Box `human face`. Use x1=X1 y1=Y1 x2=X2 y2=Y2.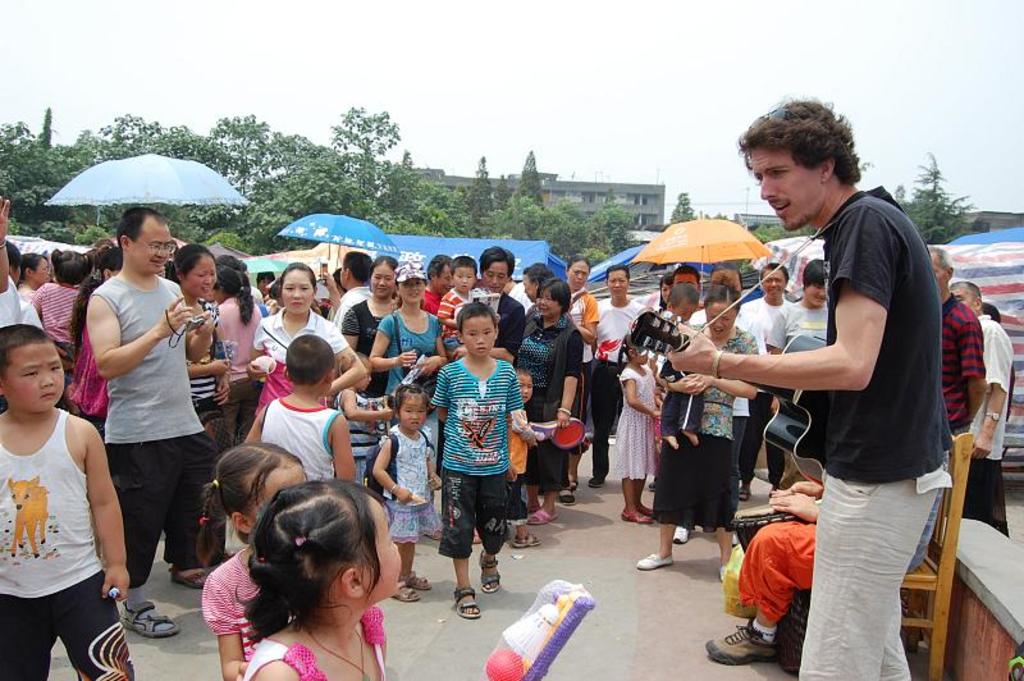
x1=182 y1=256 x2=218 y2=296.
